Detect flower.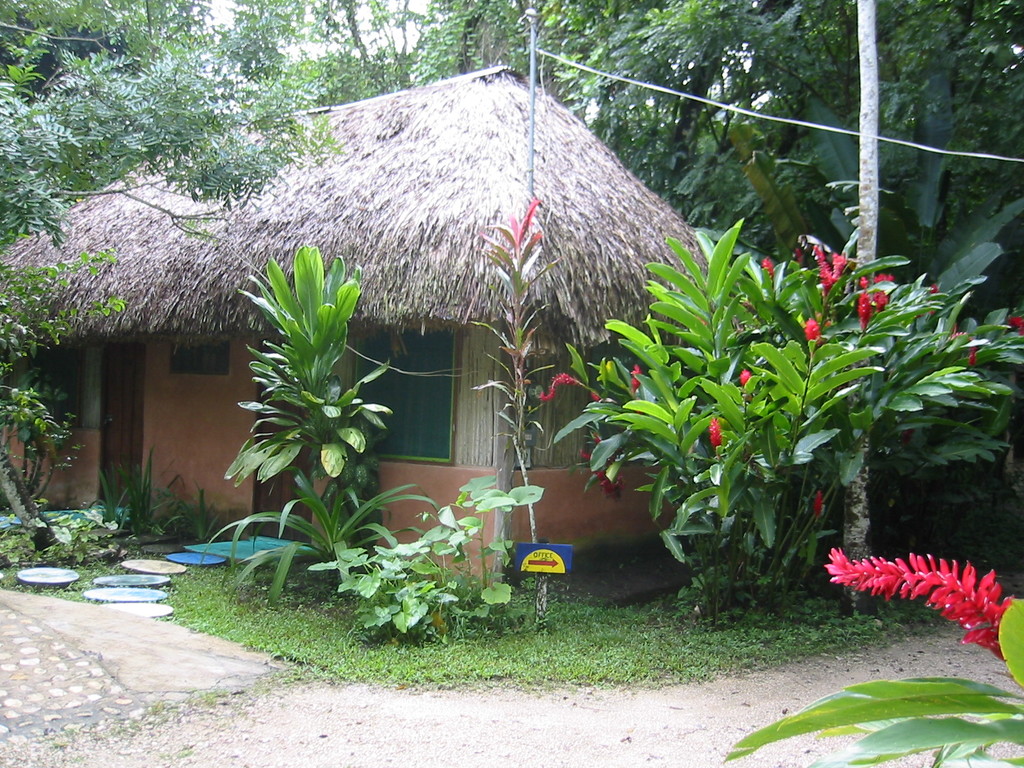
Detected at bbox=[805, 484, 830, 518].
